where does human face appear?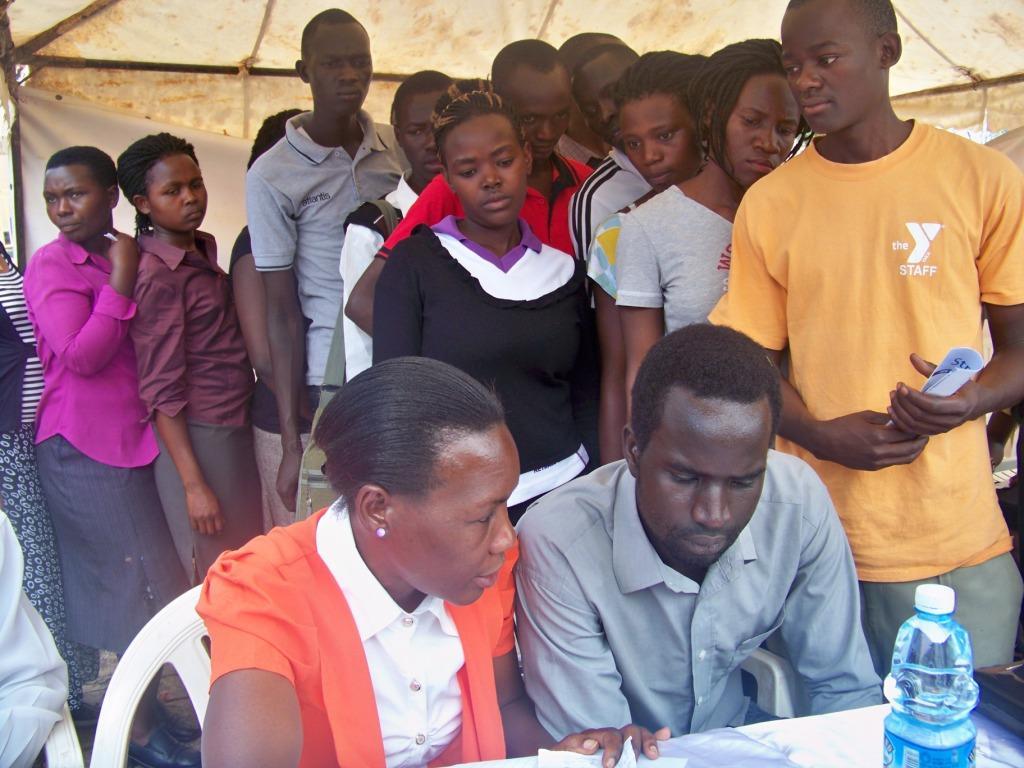
Appears at 141, 148, 211, 228.
